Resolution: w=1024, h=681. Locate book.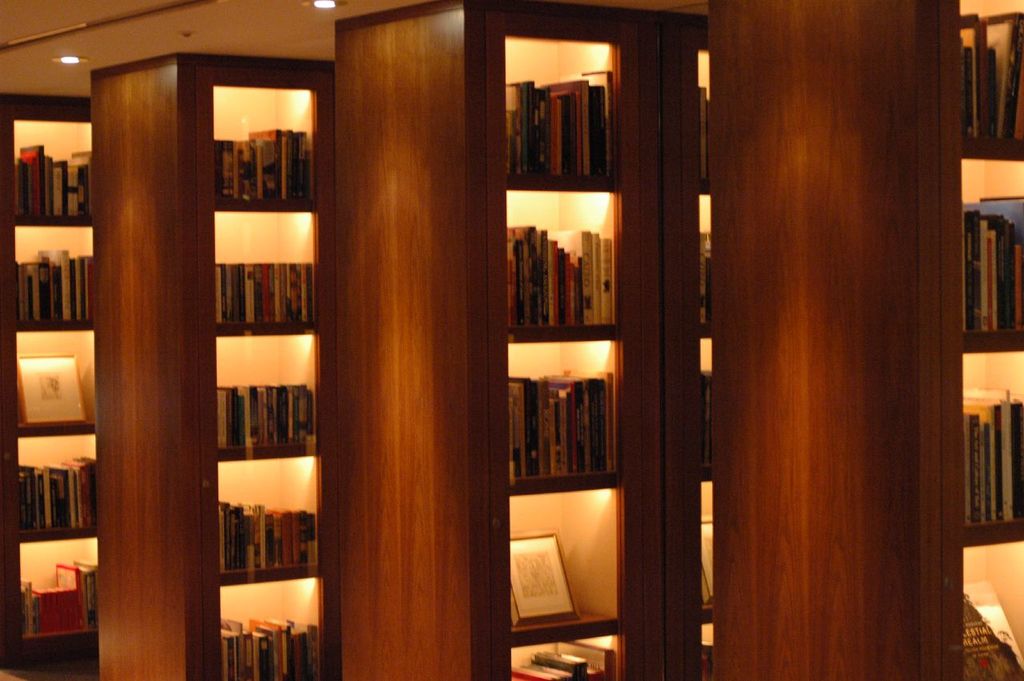
left=954, top=2, right=1023, bottom=147.
